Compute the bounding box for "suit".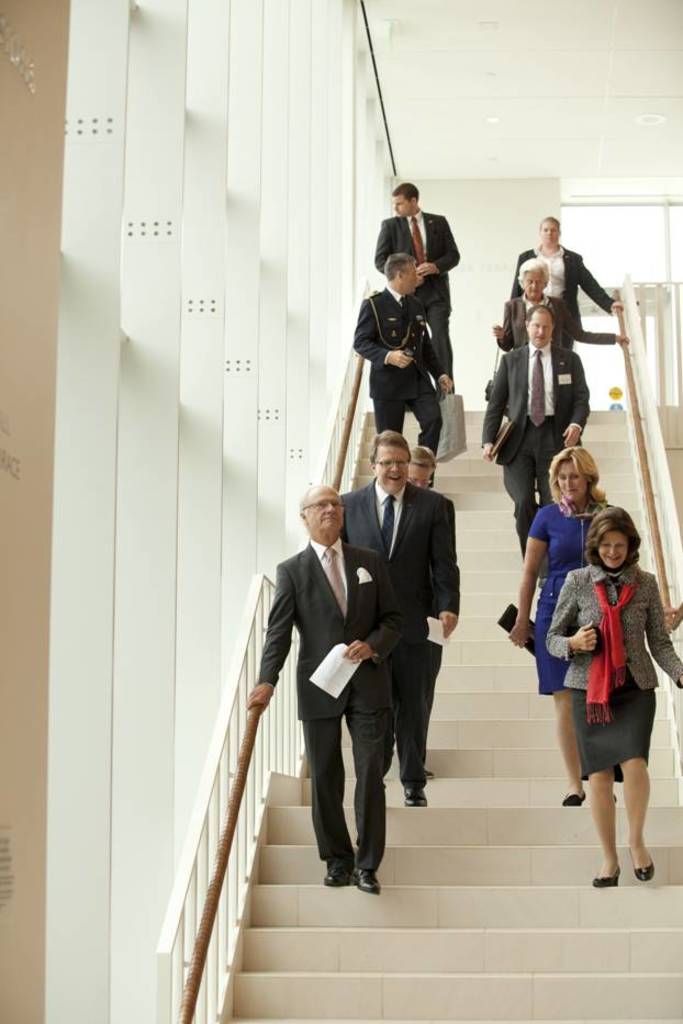
354,282,450,460.
